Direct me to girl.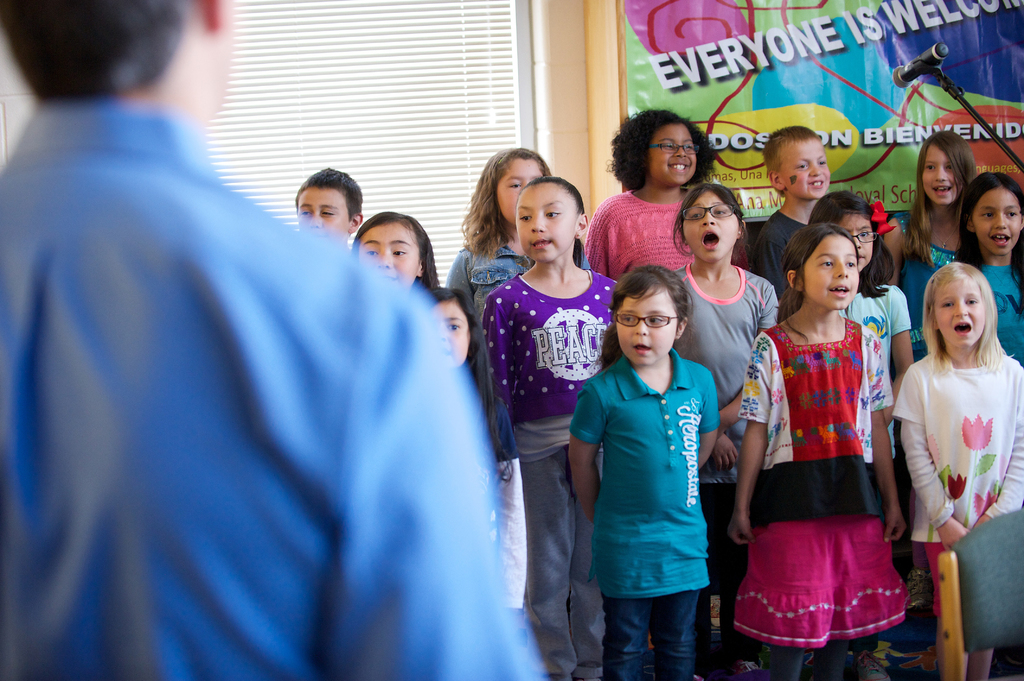
Direction: [447, 149, 592, 324].
